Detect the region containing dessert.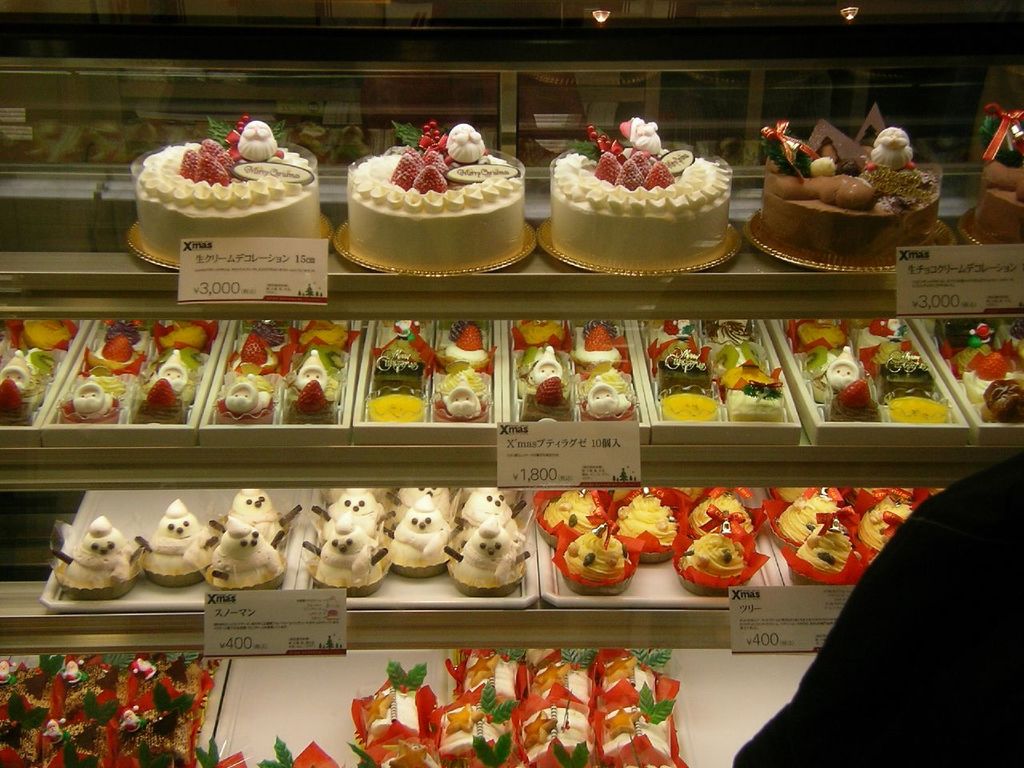
[x1=105, y1=318, x2=145, y2=347].
